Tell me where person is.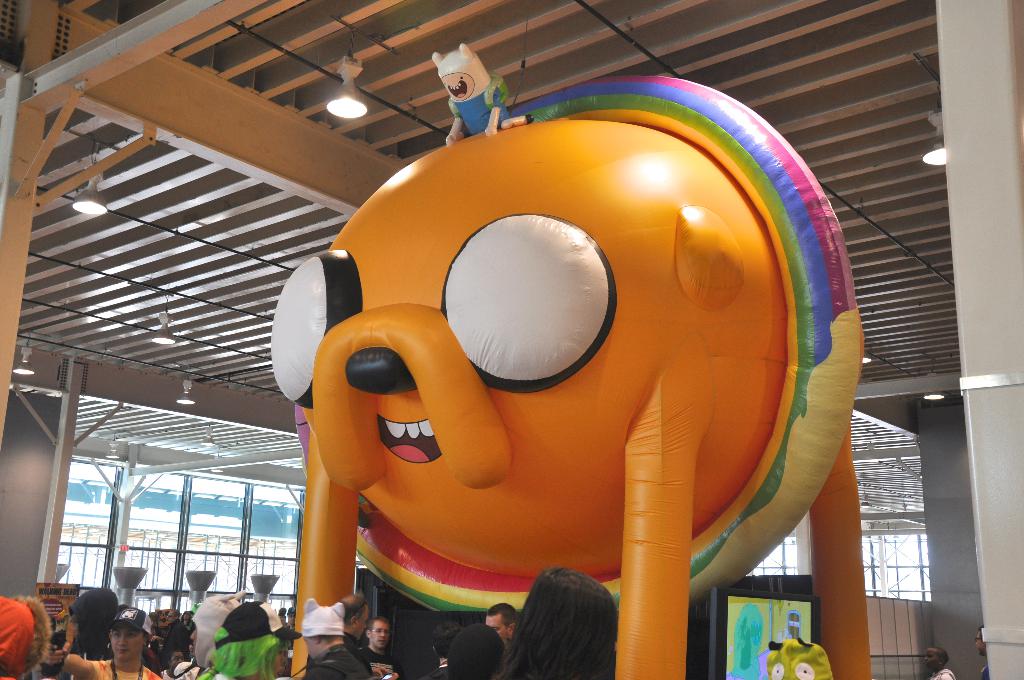
person is at box(287, 597, 374, 679).
